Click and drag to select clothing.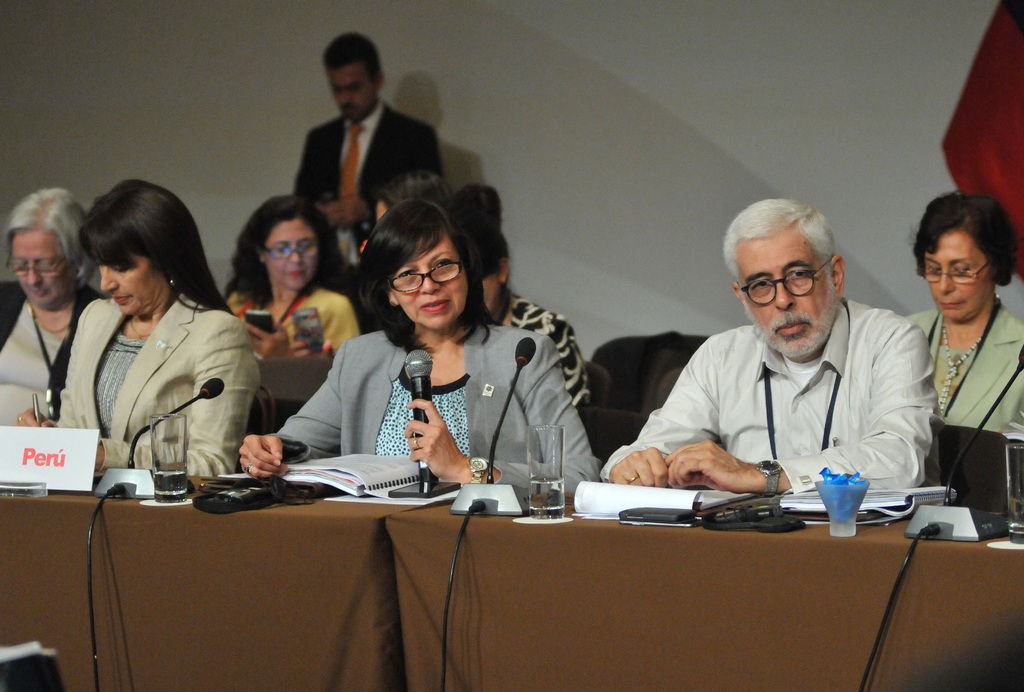
Selection: <bbox>504, 292, 593, 416</bbox>.
